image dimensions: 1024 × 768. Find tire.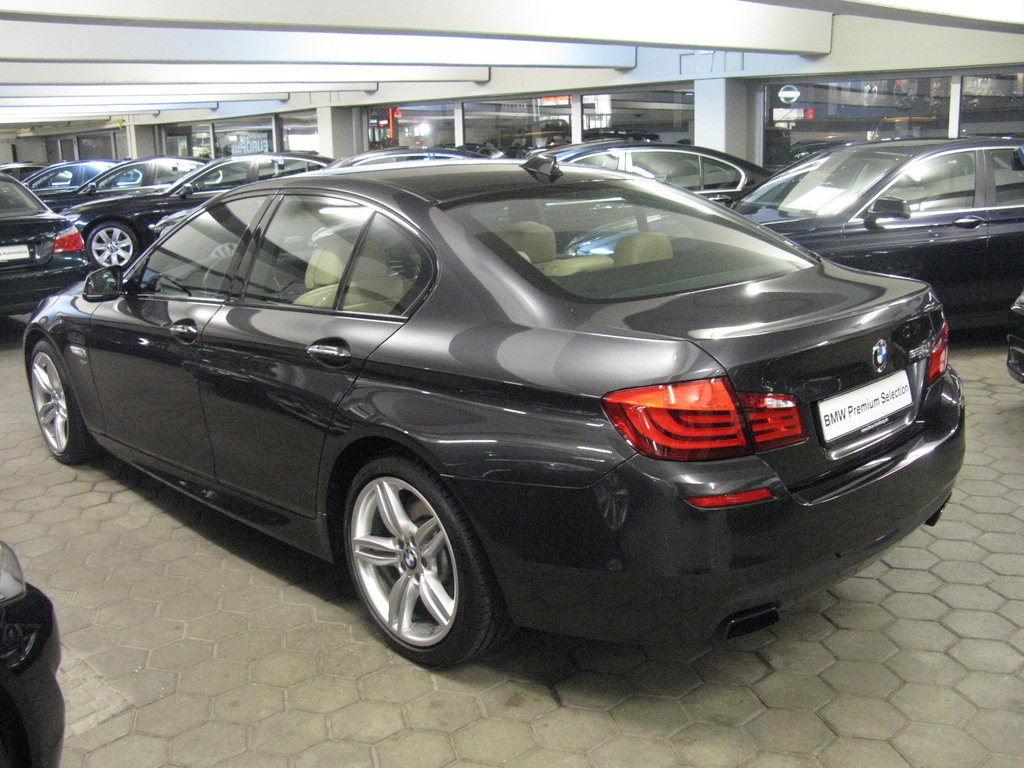
locate(204, 239, 237, 257).
